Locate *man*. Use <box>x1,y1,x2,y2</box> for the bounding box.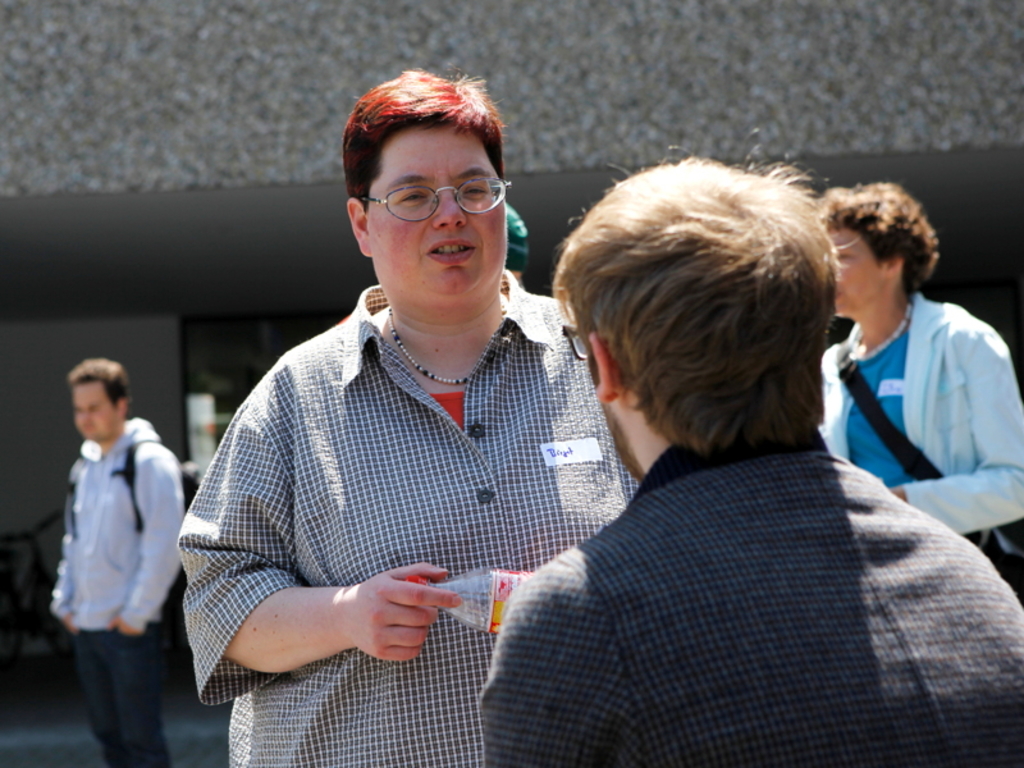
<box>481,148,1023,767</box>.
